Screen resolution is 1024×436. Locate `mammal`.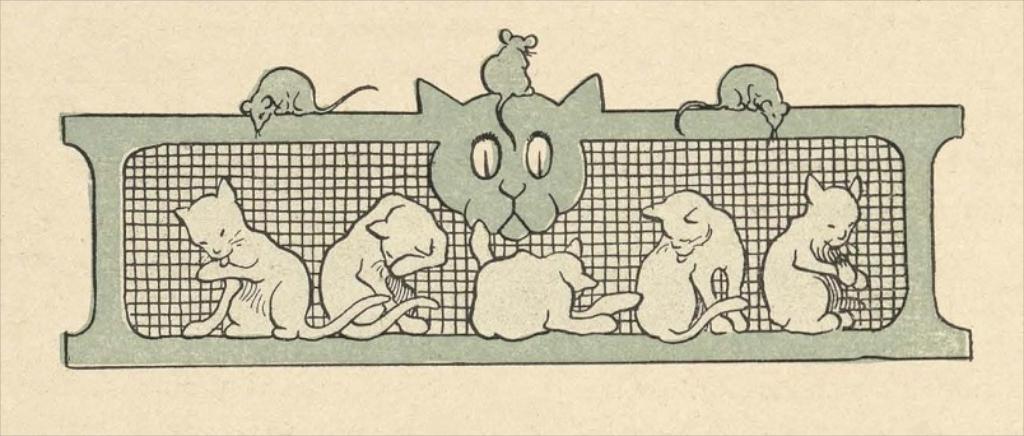
{"left": 667, "top": 57, "right": 783, "bottom": 139}.
